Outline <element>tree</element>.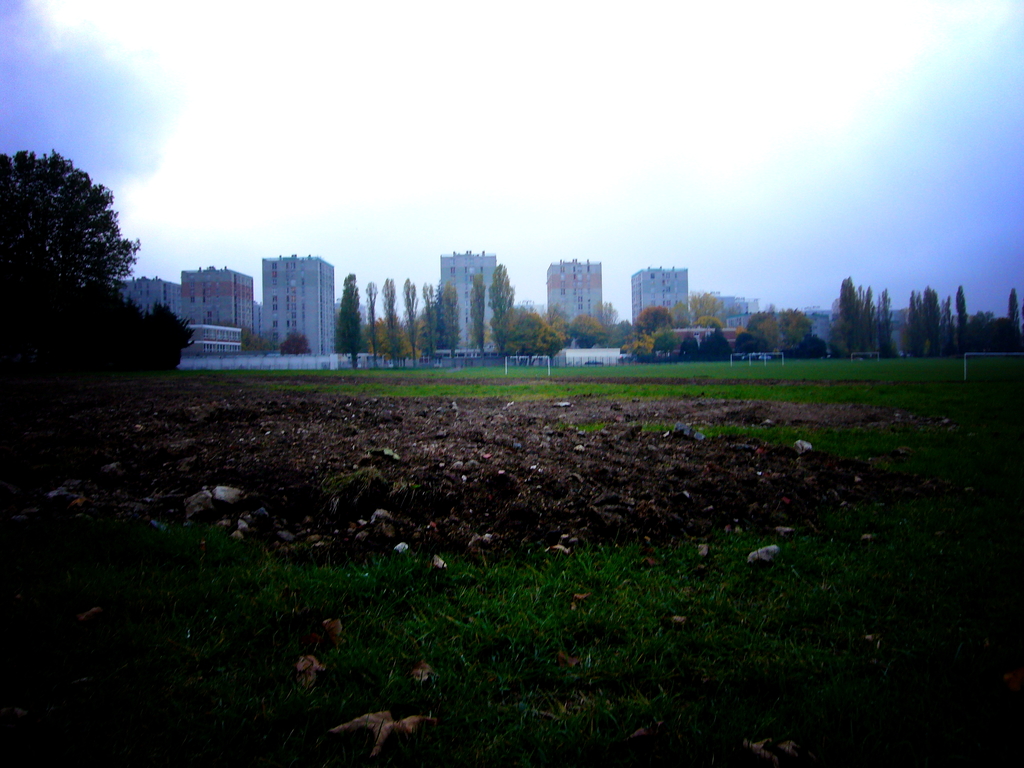
Outline: (x1=251, y1=327, x2=267, y2=355).
